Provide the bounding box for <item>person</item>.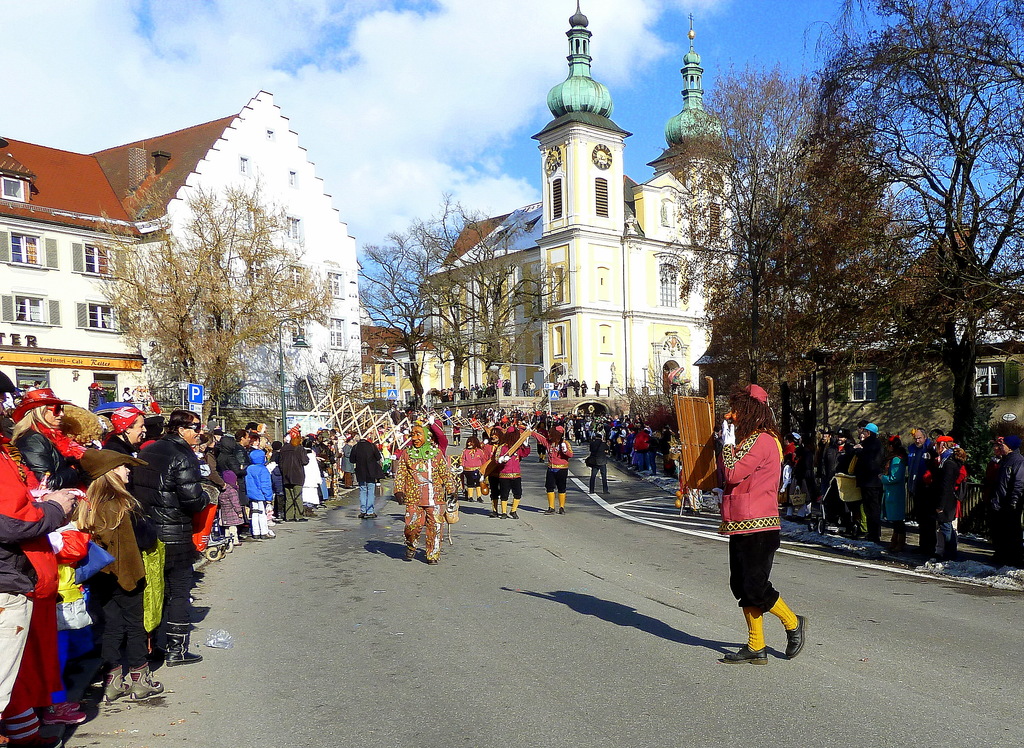
region(880, 433, 908, 553).
